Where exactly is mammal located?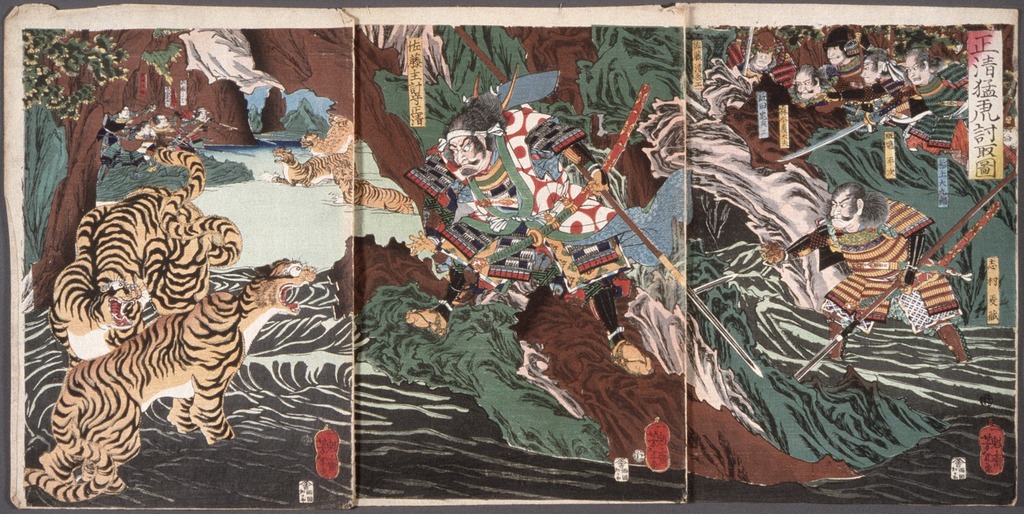
Its bounding box is (130, 119, 154, 143).
